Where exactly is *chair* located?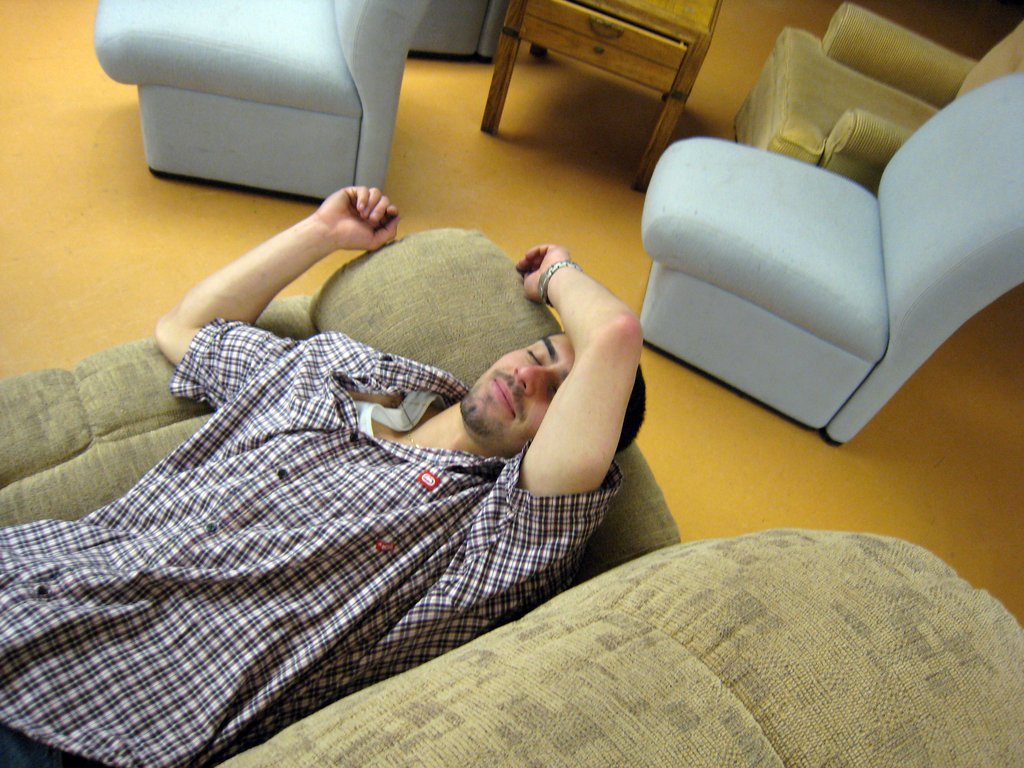
Its bounding box is (left=92, top=0, right=427, bottom=211).
